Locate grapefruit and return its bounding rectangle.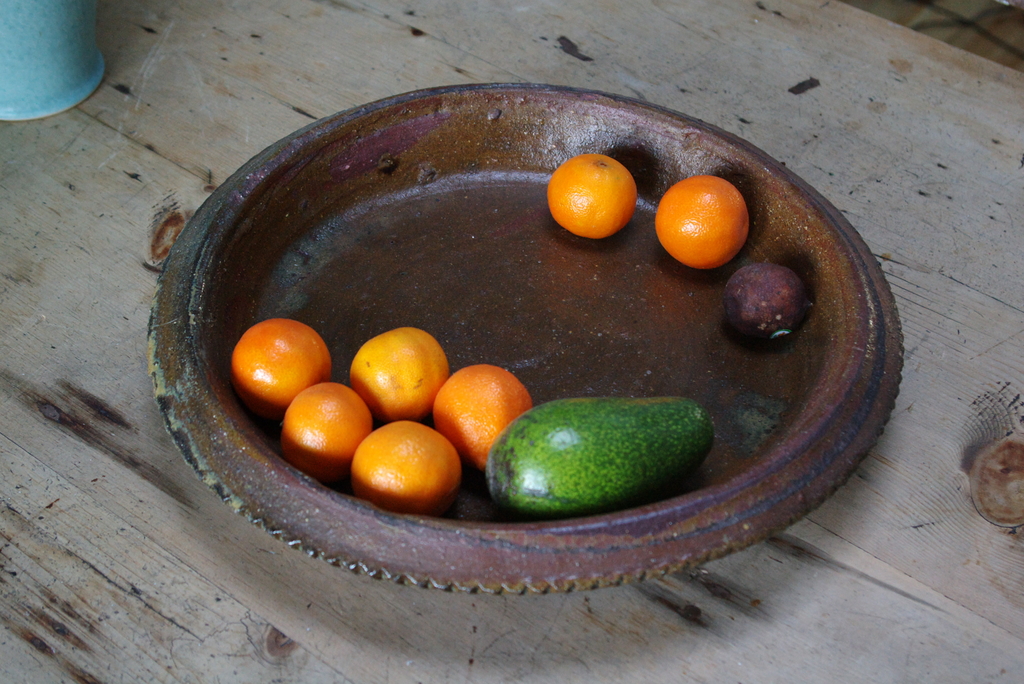
351,422,455,511.
